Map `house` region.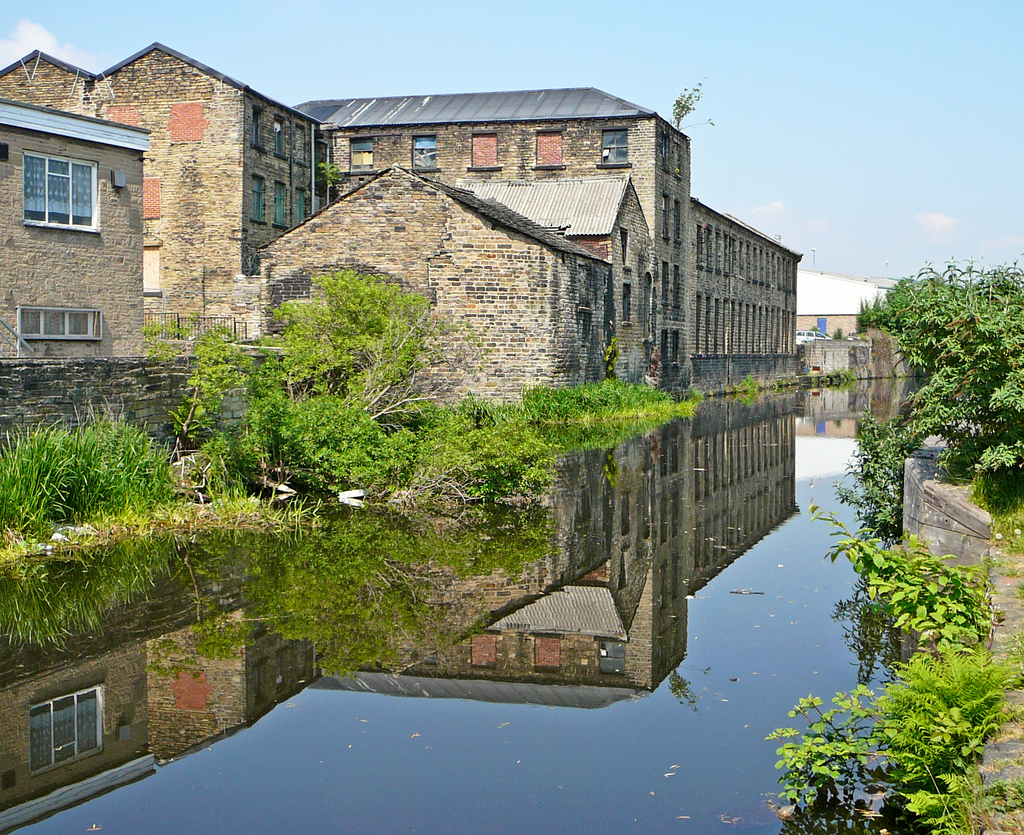
Mapped to (left=303, top=415, right=691, bottom=709).
